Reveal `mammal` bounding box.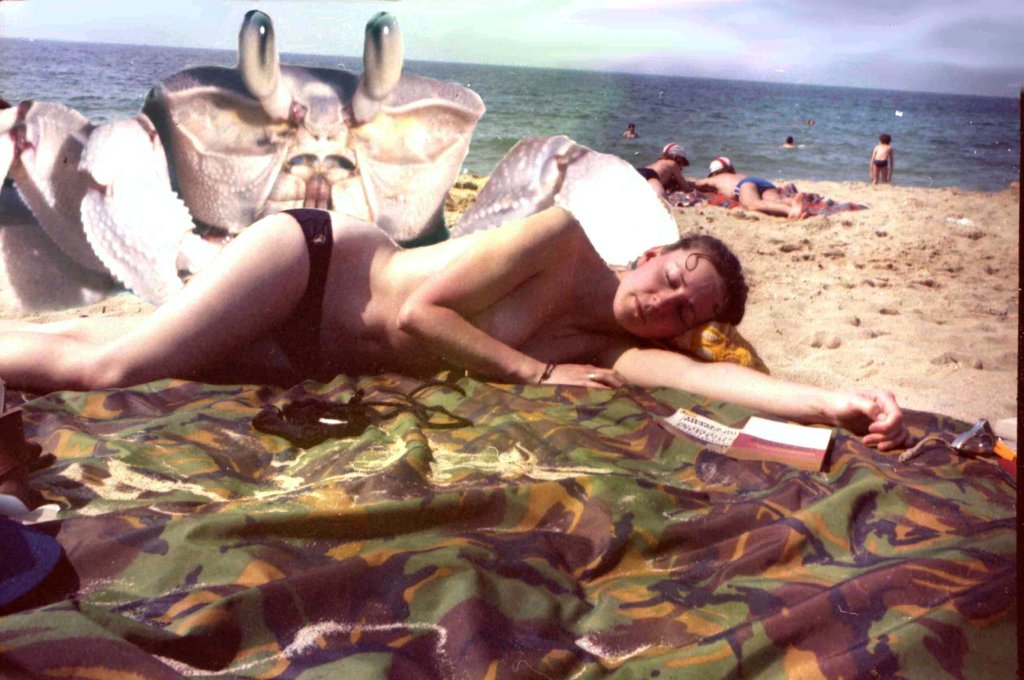
Revealed: box(0, 191, 917, 456).
